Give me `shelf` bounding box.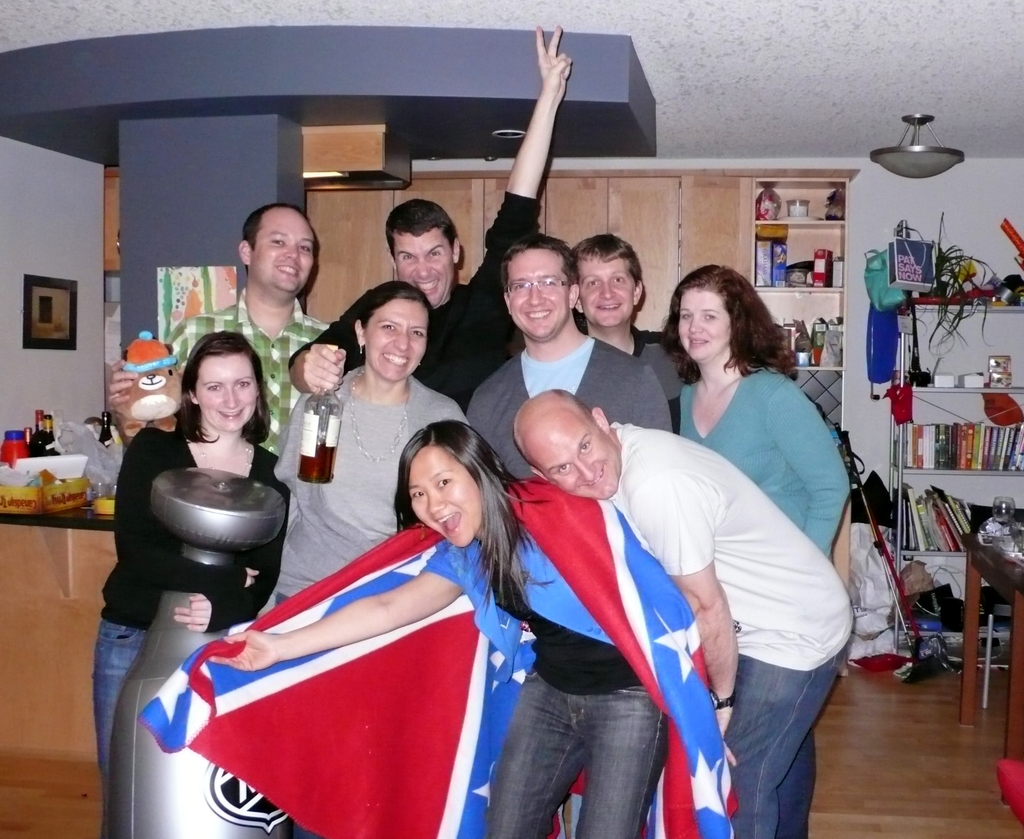
rect(748, 177, 847, 386).
